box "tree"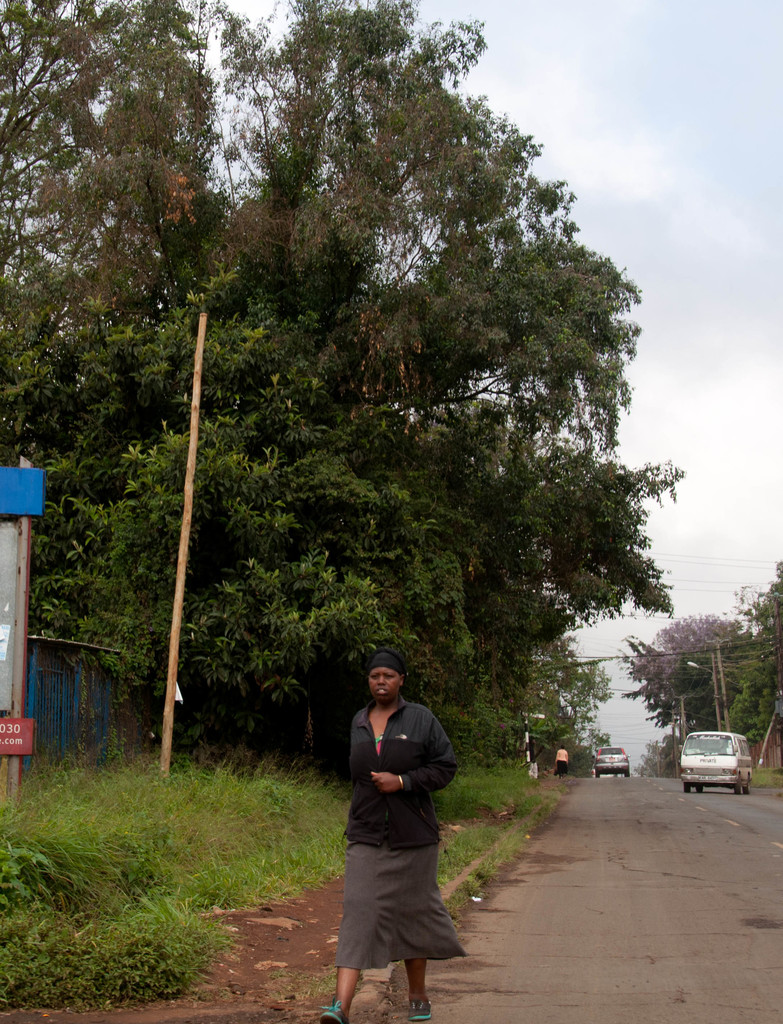
bbox=(0, 266, 423, 752)
